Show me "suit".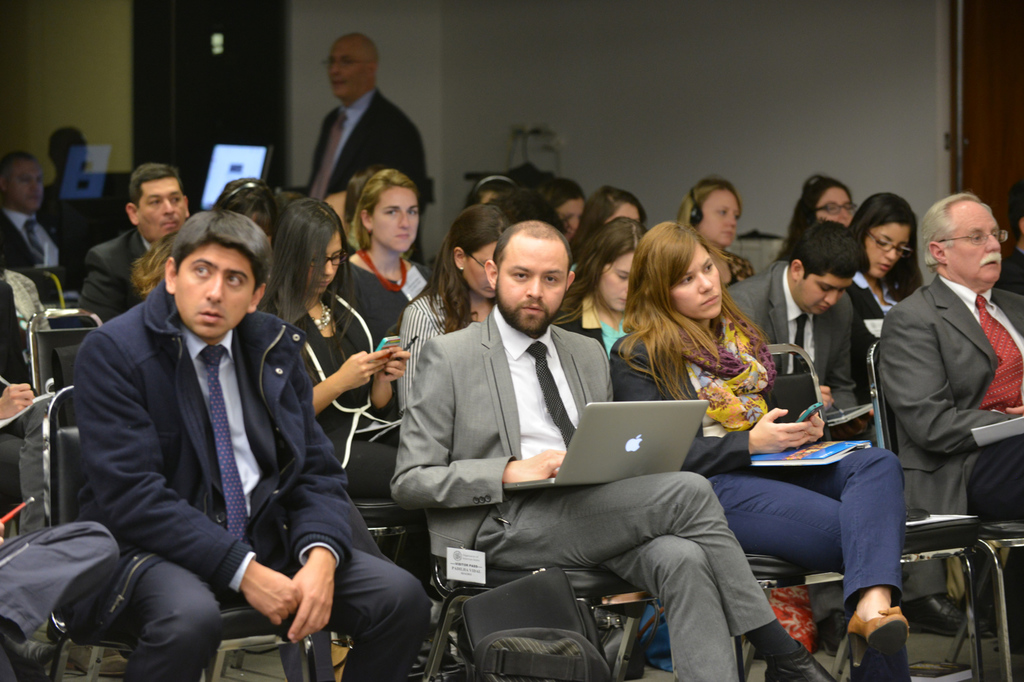
"suit" is here: {"x1": 0, "y1": 201, "x2": 88, "y2": 302}.
